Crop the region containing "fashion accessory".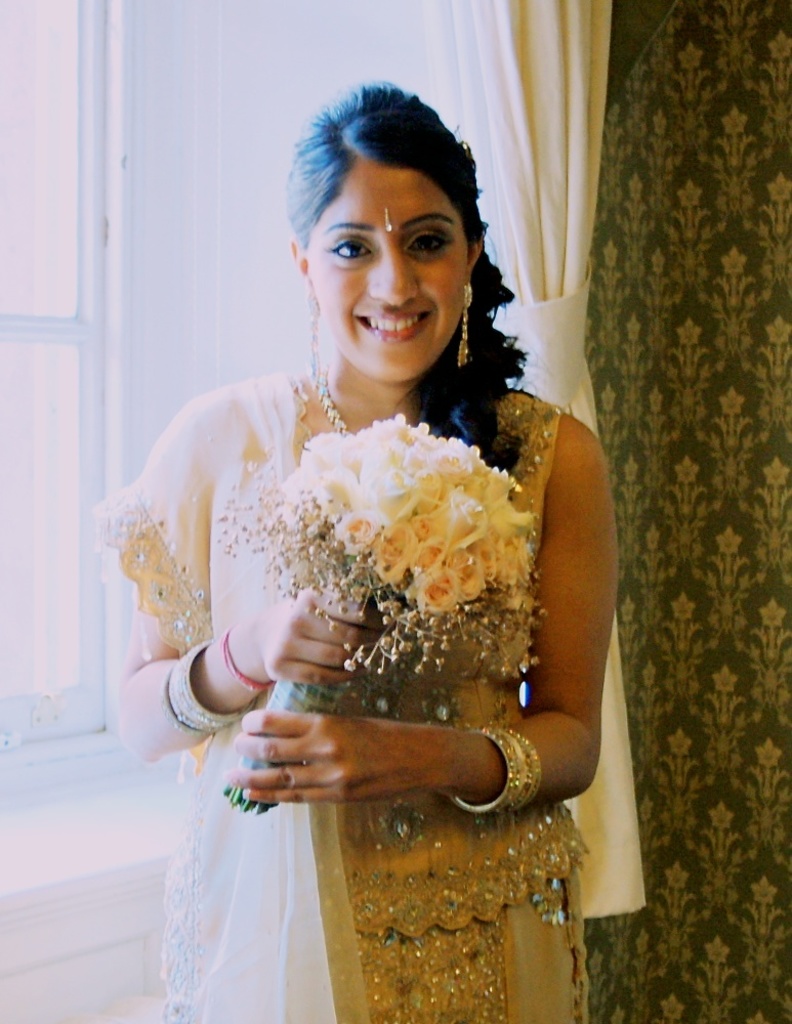
Crop region: {"x1": 299, "y1": 361, "x2": 350, "y2": 434}.
